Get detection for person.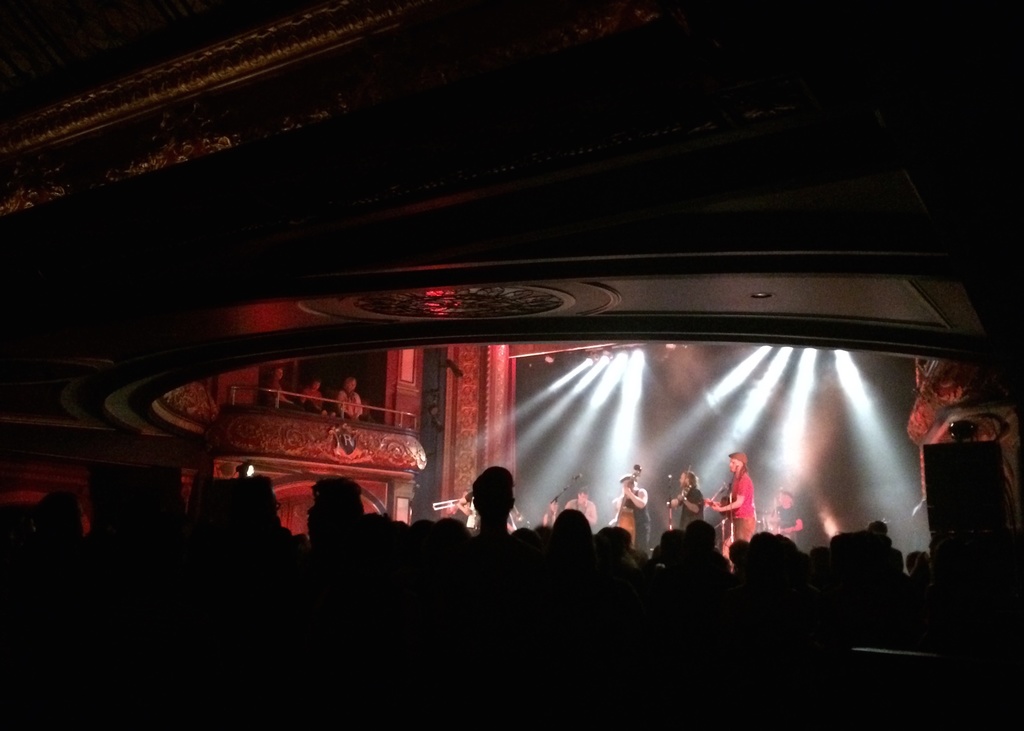
Detection: locate(665, 471, 701, 533).
